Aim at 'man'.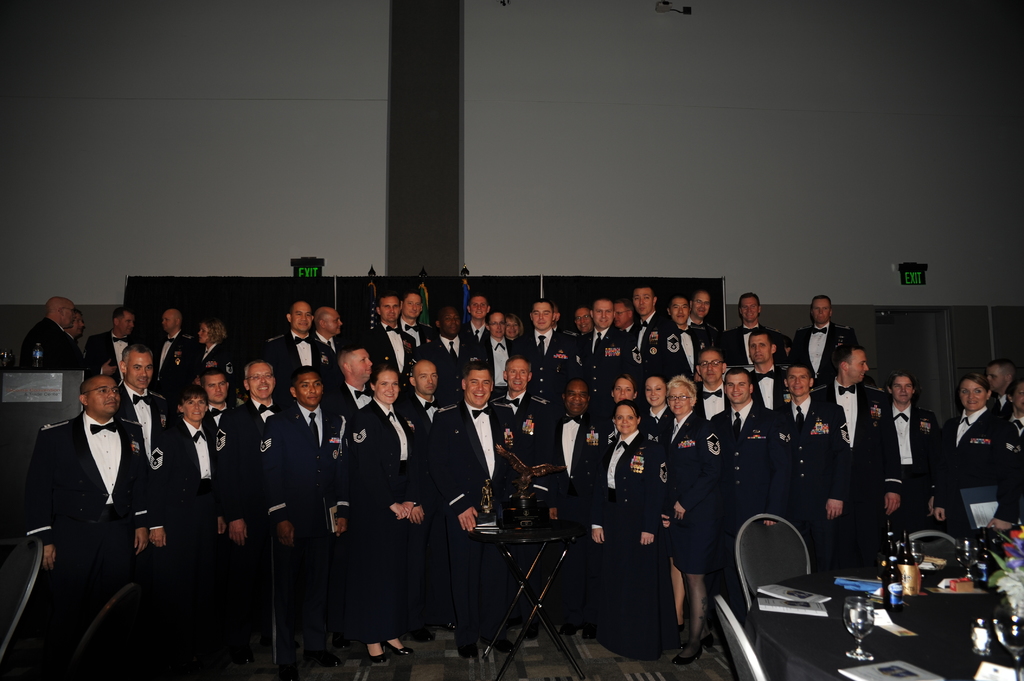
Aimed at 628, 285, 676, 386.
